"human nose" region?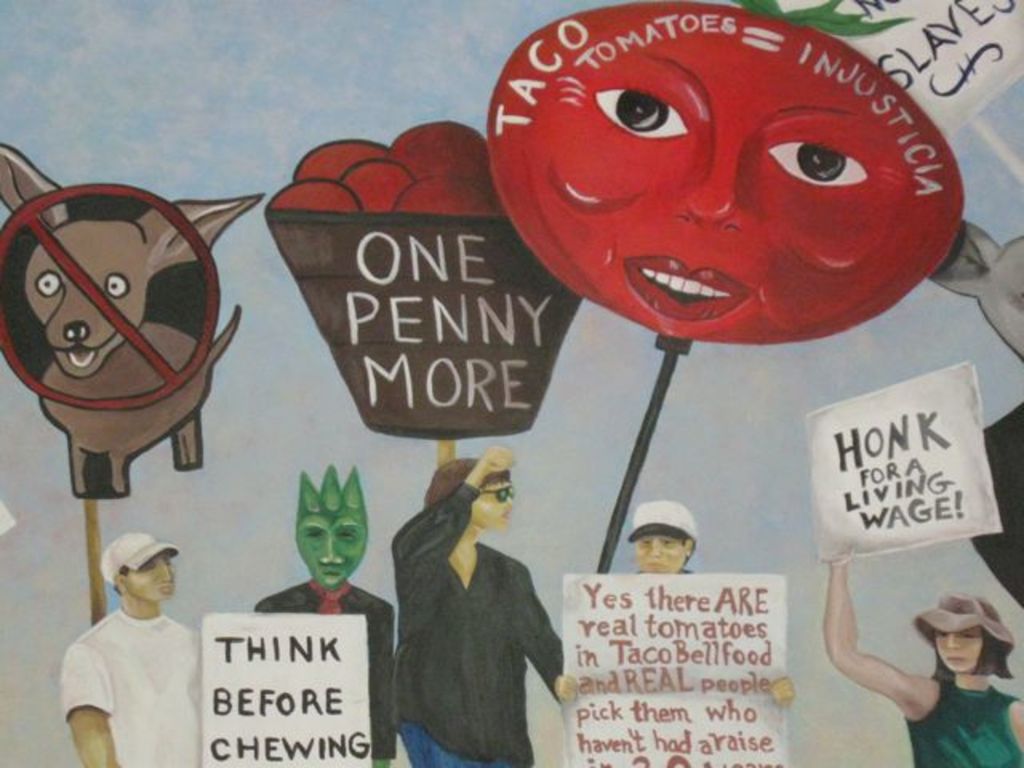
946, 634, 963, 650
